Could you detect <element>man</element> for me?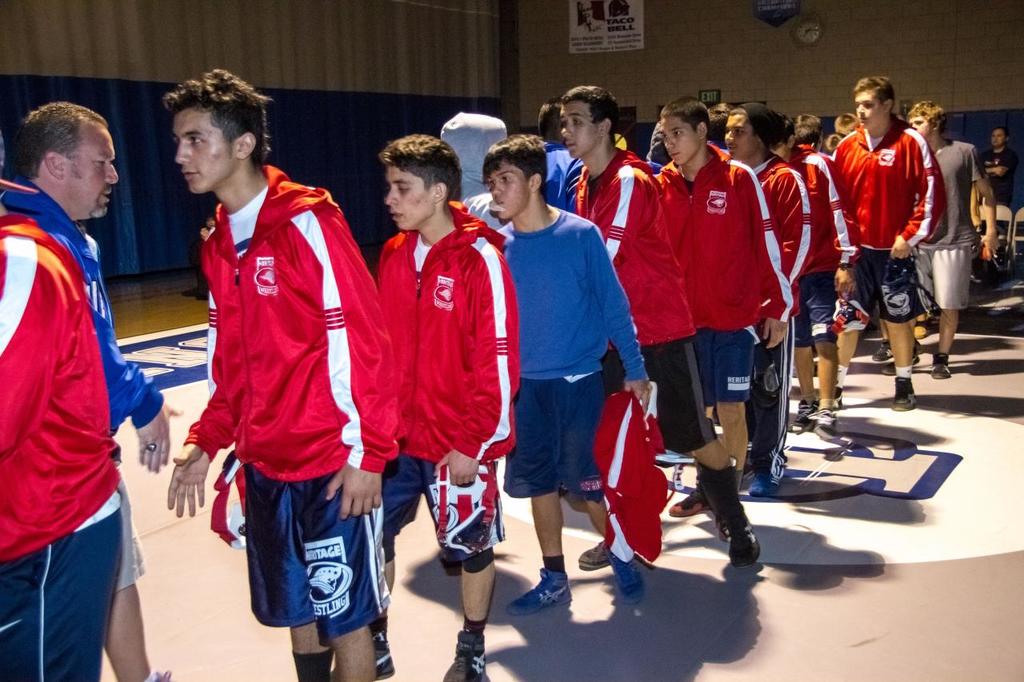
Detection result: BBox(531, 96, 585, 214).
